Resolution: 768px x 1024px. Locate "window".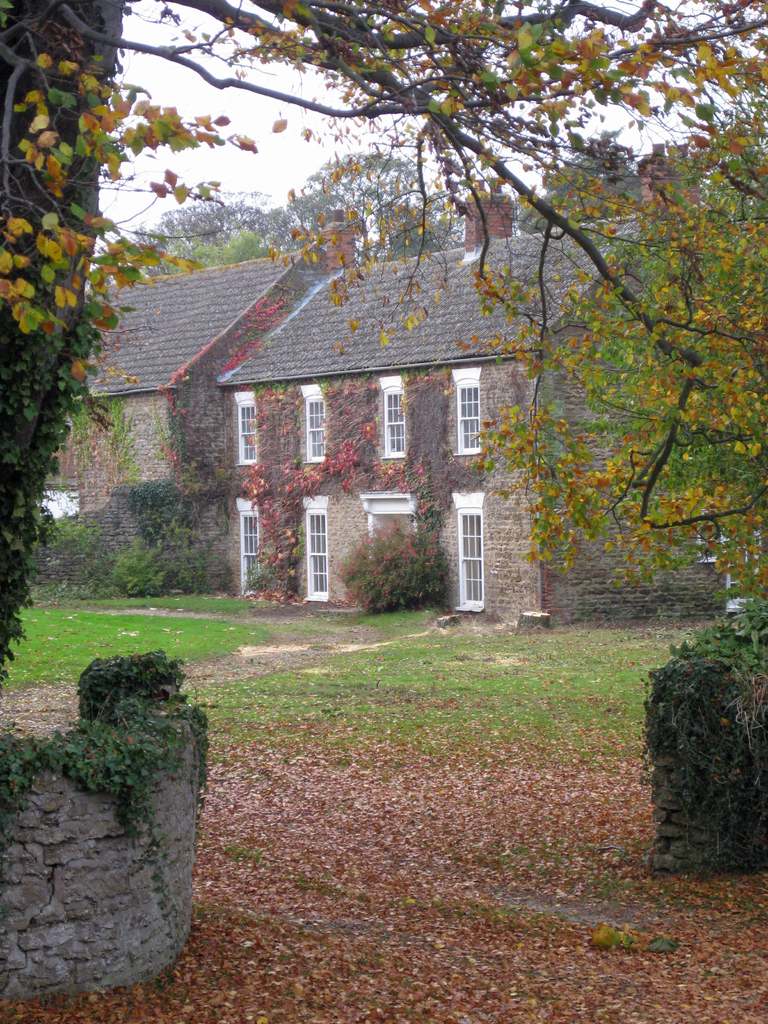
(238, 390, 262, 462).
